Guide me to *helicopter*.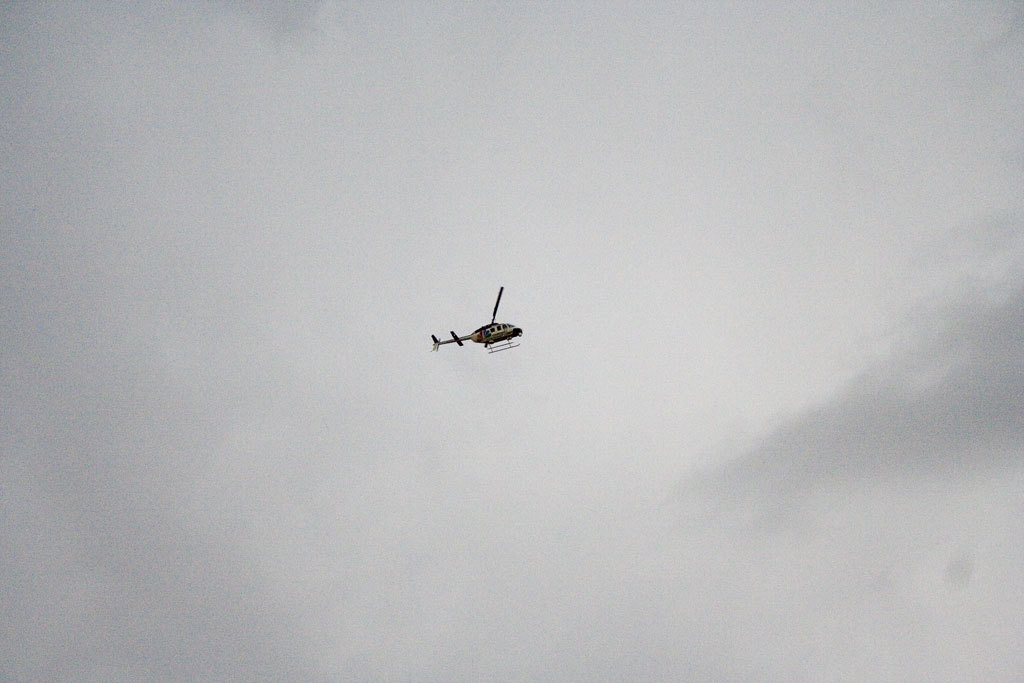
Guidance: (left=418, top=284, right=542, bottom=370).
